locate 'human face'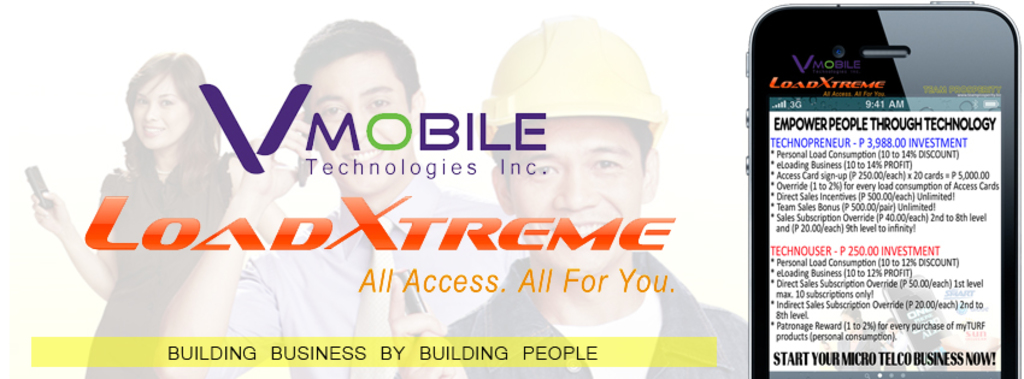
(x1=308, y1=66, x2=407, y2=200)
